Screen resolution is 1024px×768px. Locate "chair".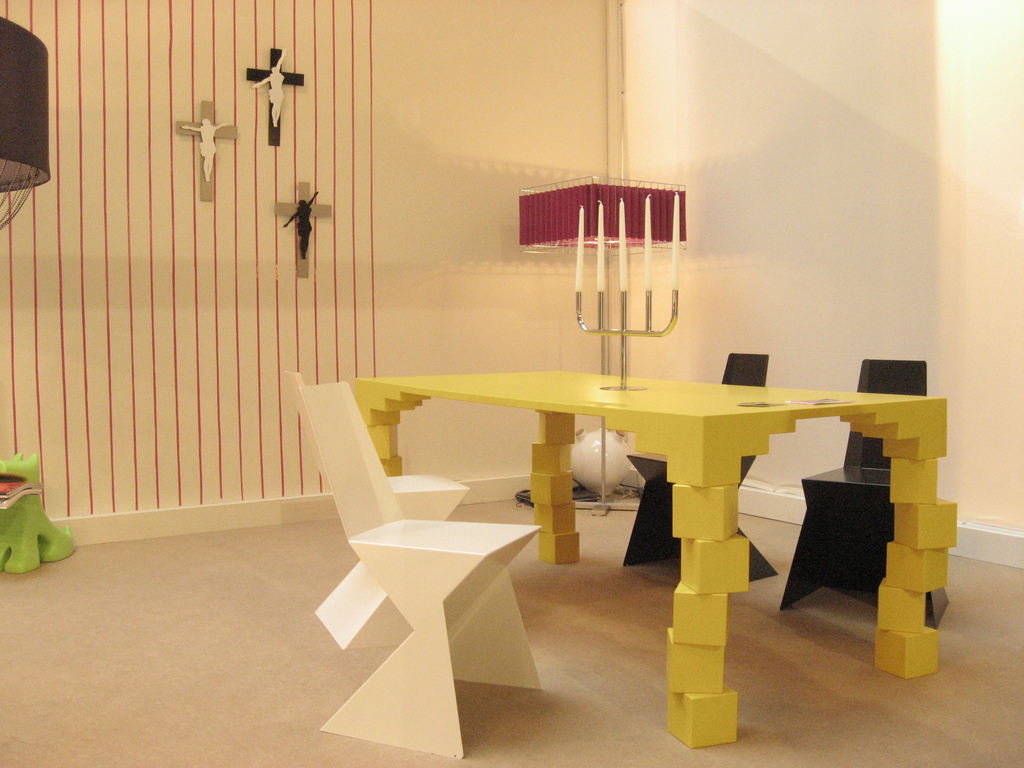
783:353:959:626.
